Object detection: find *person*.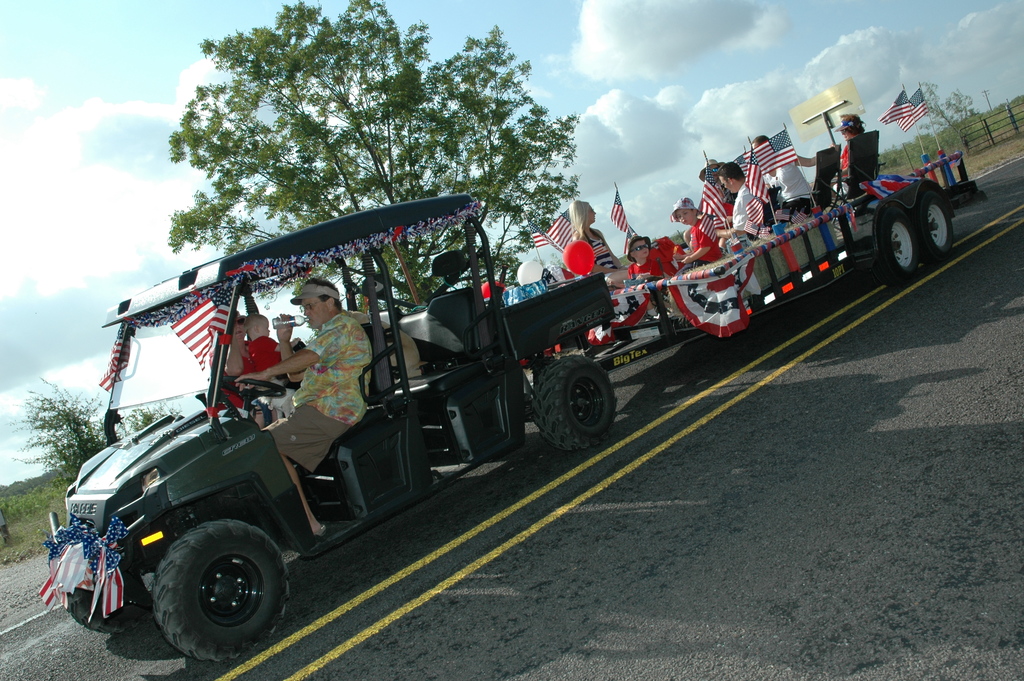
Rect(623, 231, 675, 283).
